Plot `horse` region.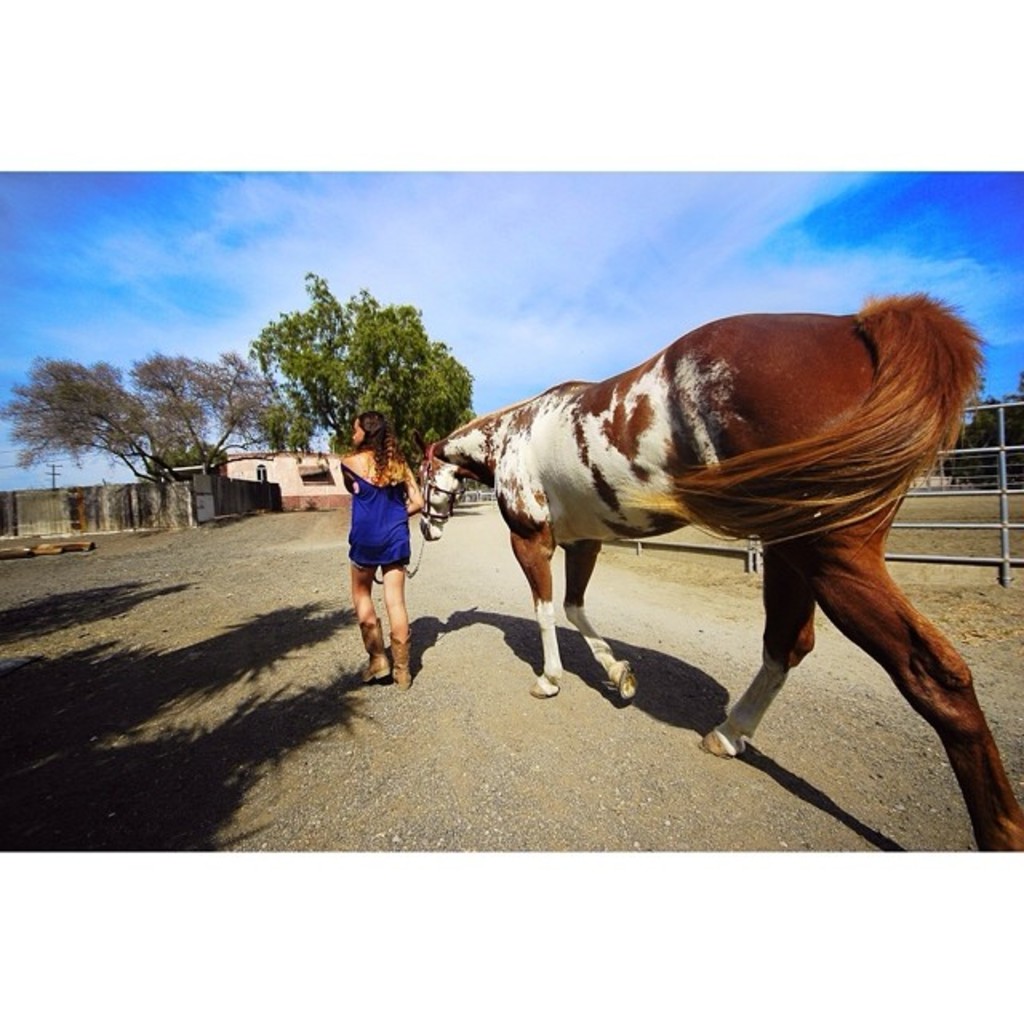
Plotted at box=[408, 288, 1022, 853].
